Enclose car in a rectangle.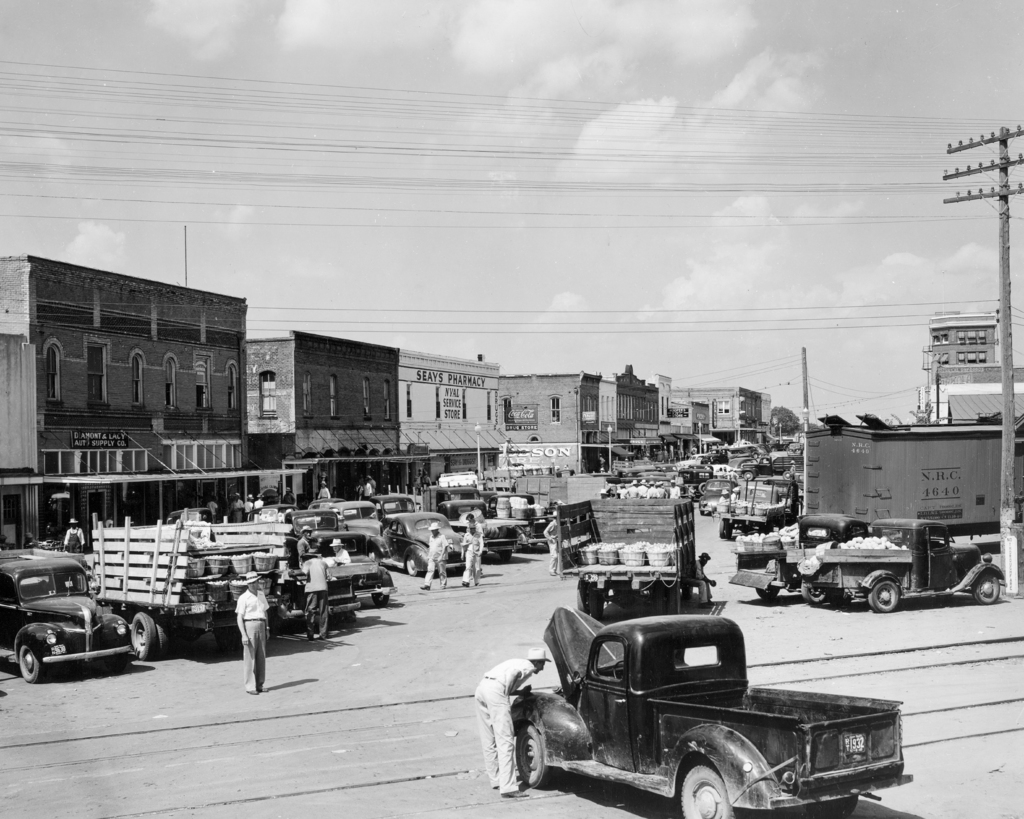
bbox=[268, 490, 550, 585].
